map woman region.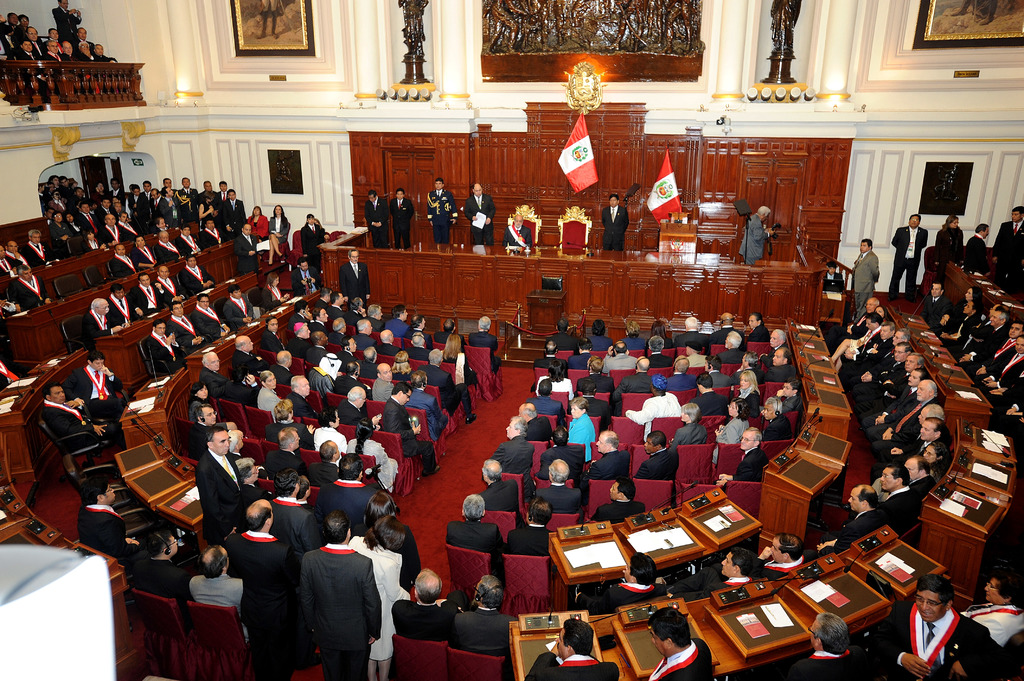
Mapped to {"x1": 733, "y1": 371, "x2": 765, "y2": 419}.
